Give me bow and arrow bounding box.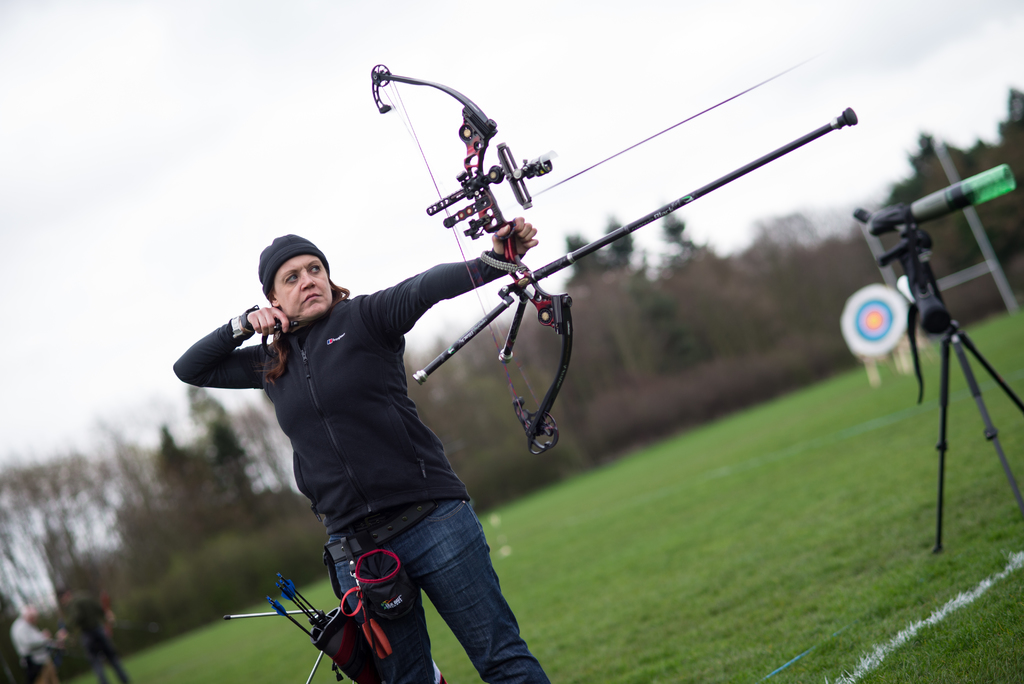
[x1=268, y1=573, x2=328, y2=641].
